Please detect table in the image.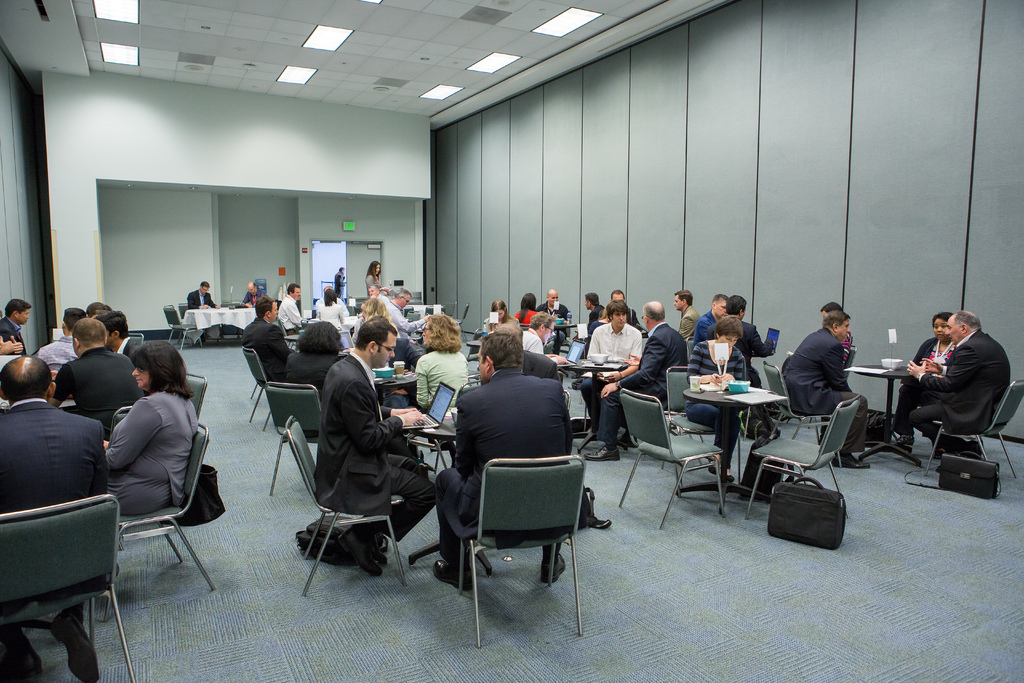
box(551, 320, 577, 355).
